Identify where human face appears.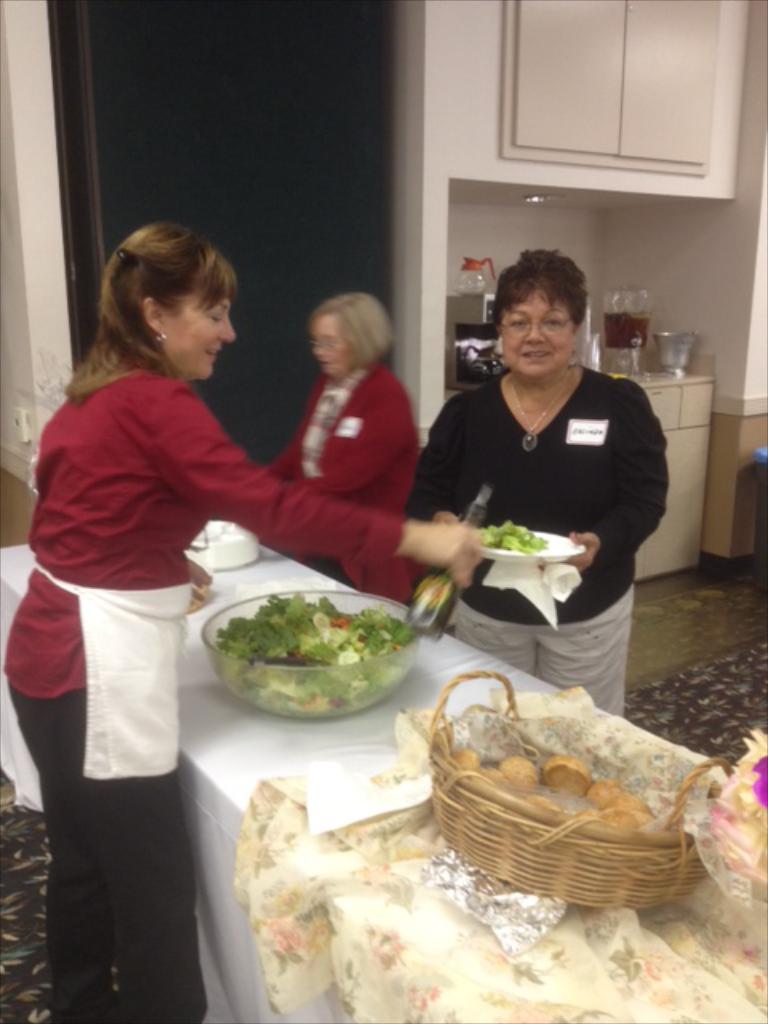
Appears at rect(165, 282, 237, 378).
